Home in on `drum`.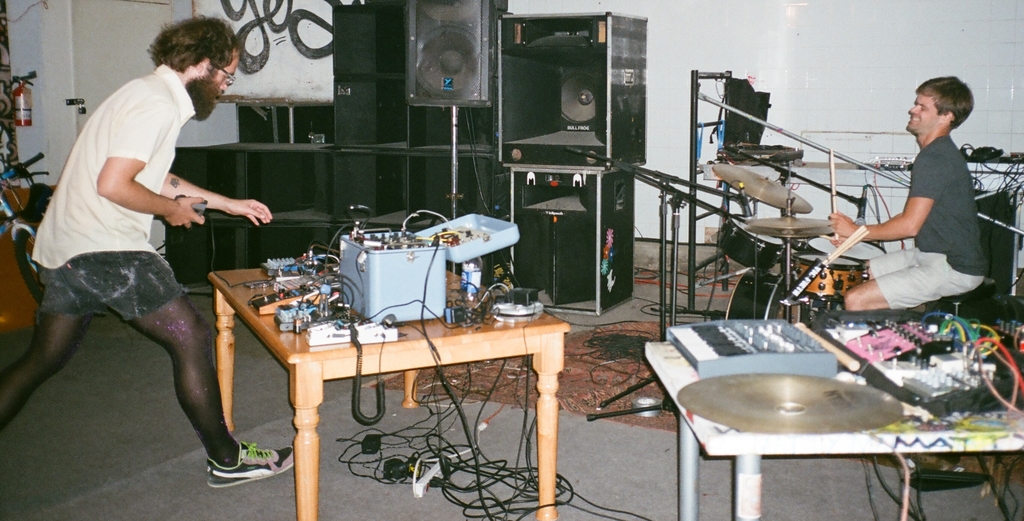
Homed in at {"left": 726, "top": 272, "right": 802, "bottom": 321}.
